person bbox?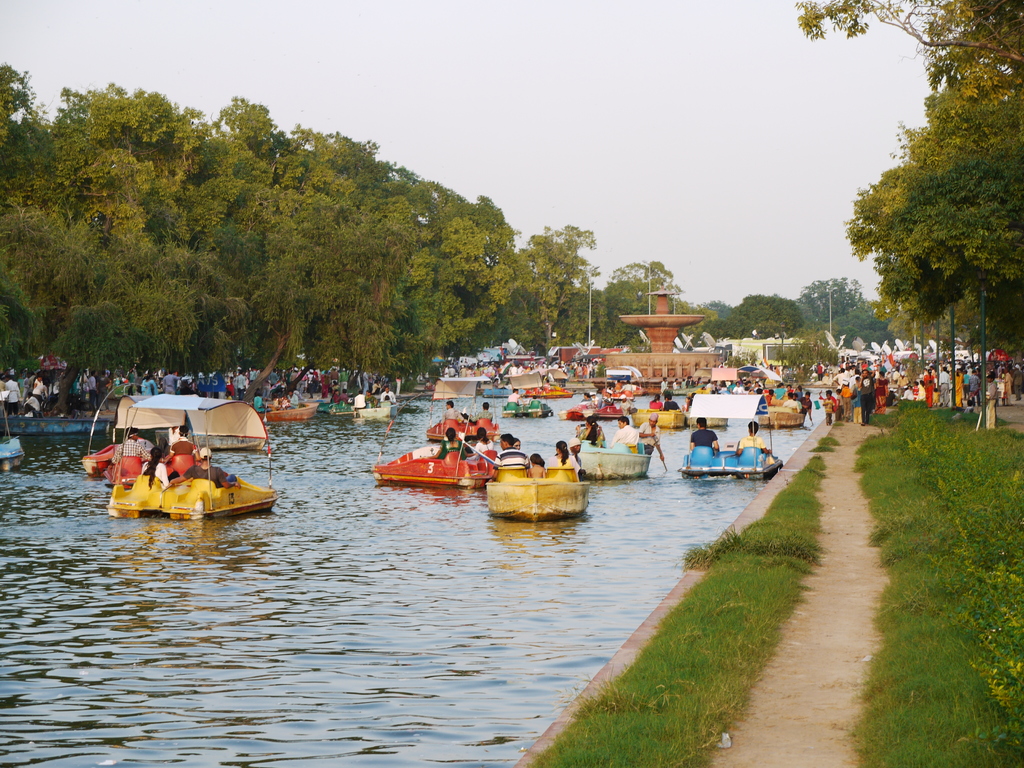
locate(347, 393, 367, 415)
